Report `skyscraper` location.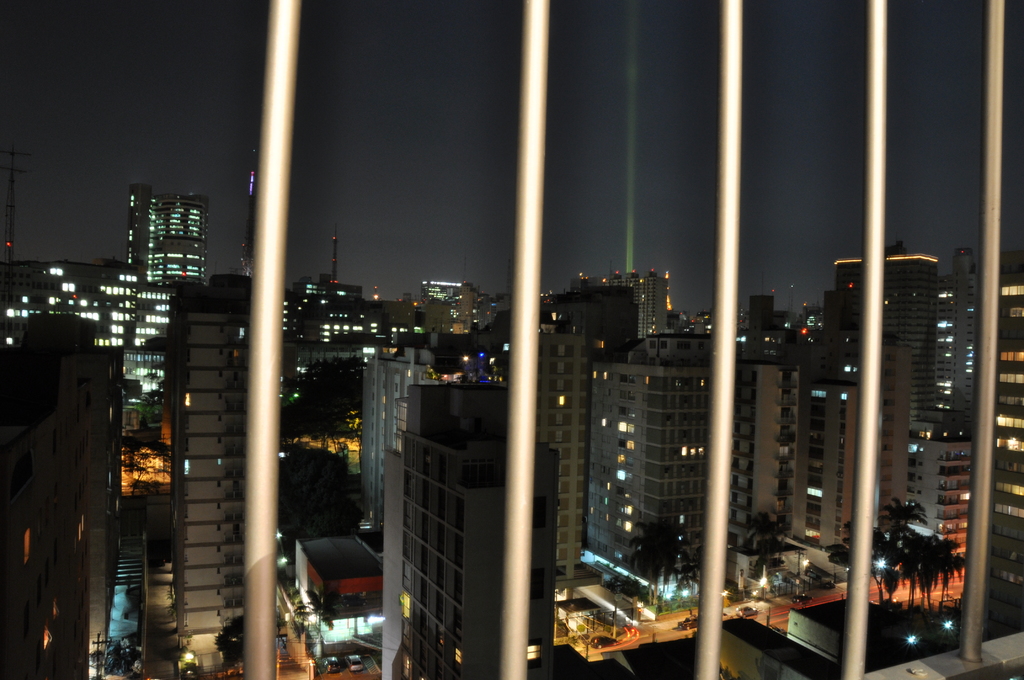
Report: crop(146, 196, 212, 283).
